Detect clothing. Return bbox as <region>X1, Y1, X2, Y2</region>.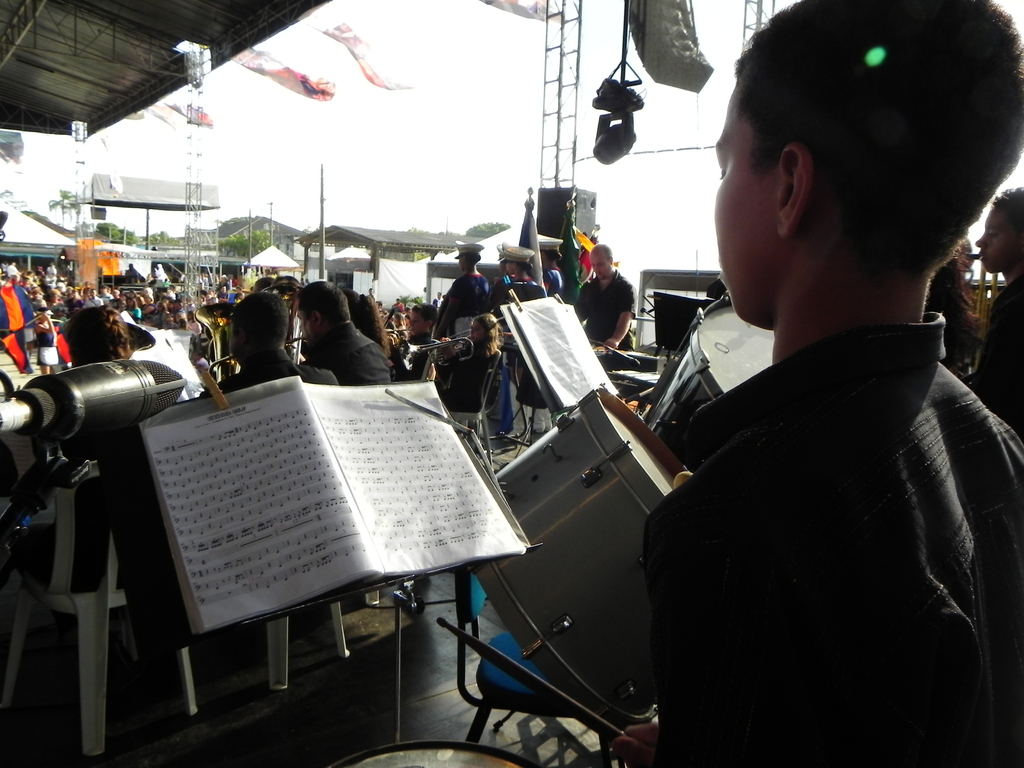
<region>198, 352, 339, 399</region>.
